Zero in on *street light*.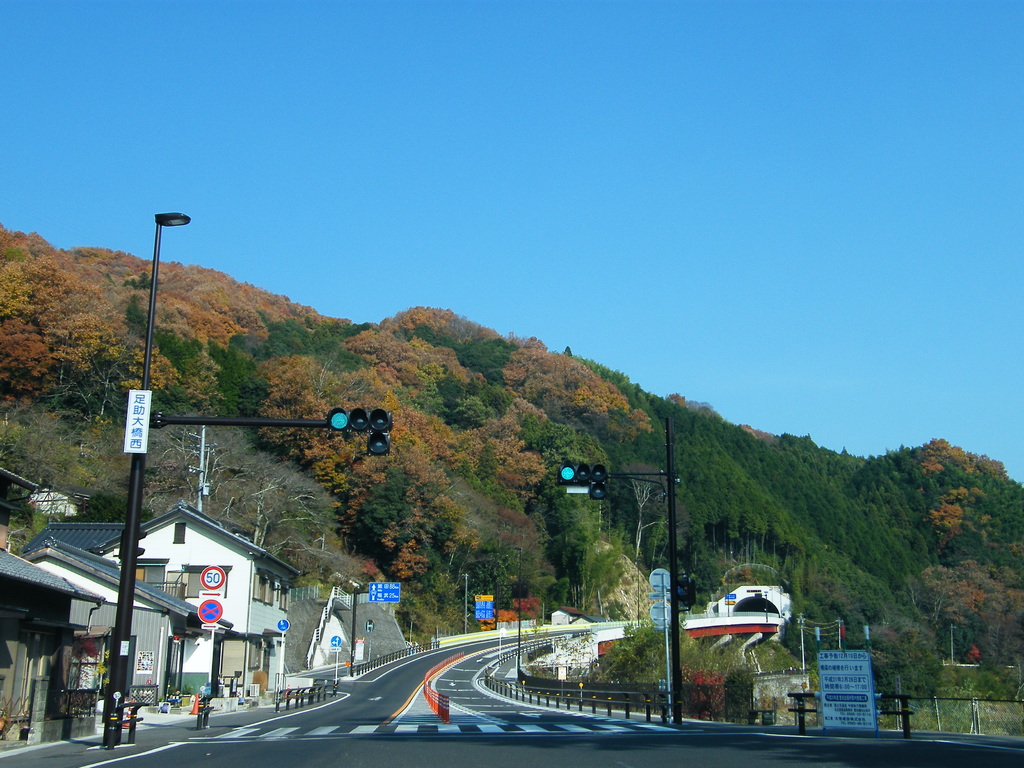
Zeroed in: [511,545,520,673].
